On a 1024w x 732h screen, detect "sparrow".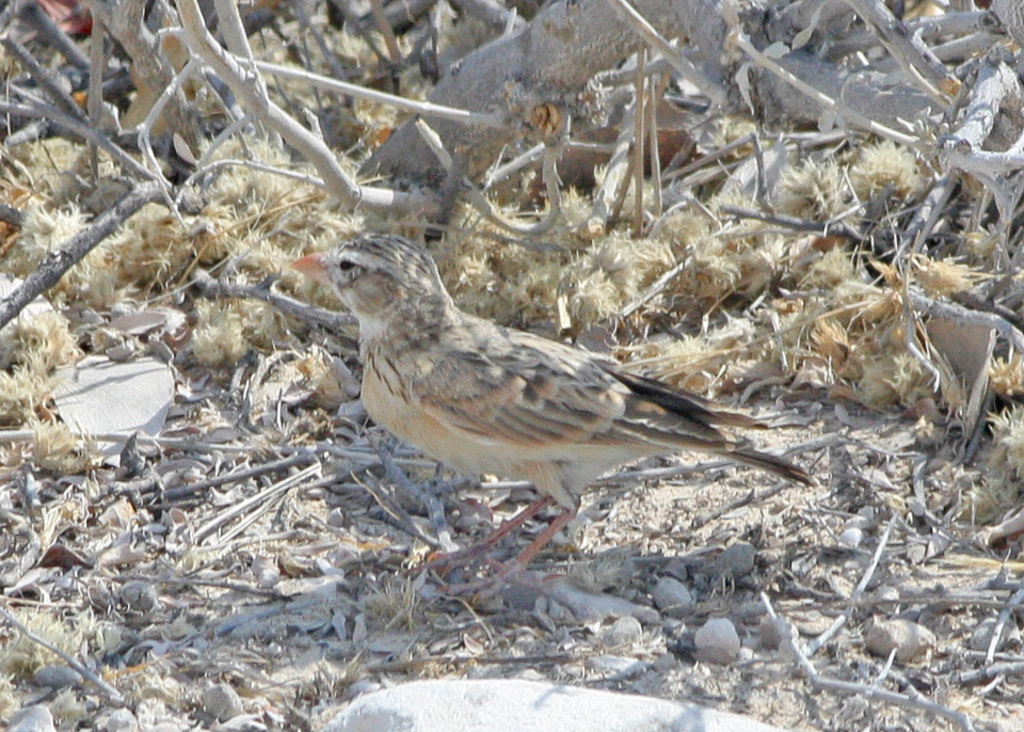
(294, 234, 815, 600).
